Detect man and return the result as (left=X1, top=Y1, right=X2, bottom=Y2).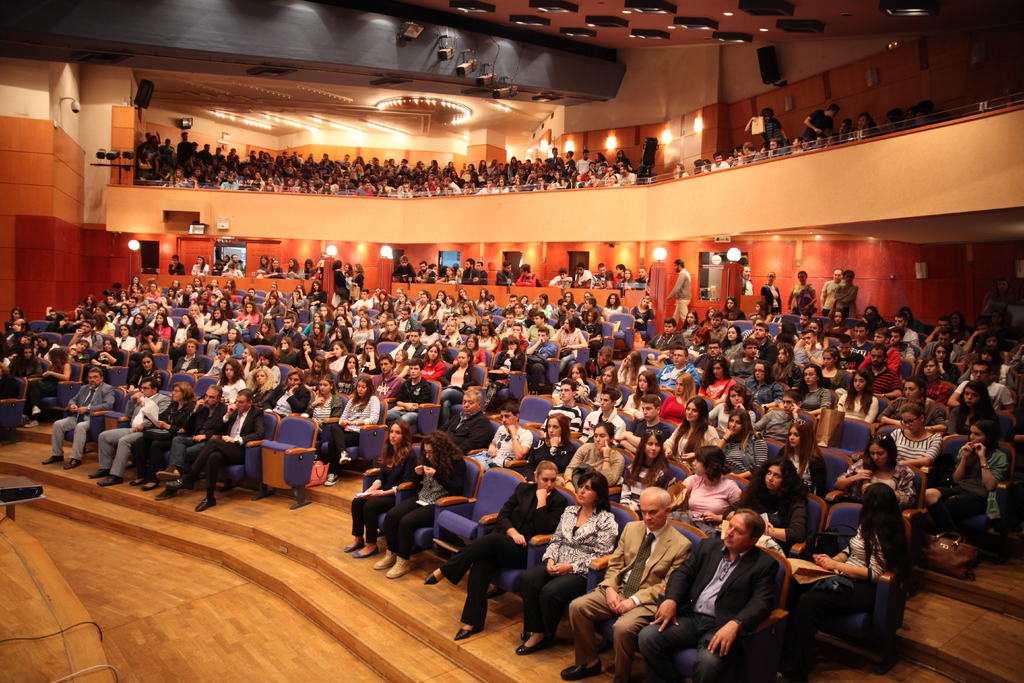
(left=858, top=331, right=899, bottom=378).
